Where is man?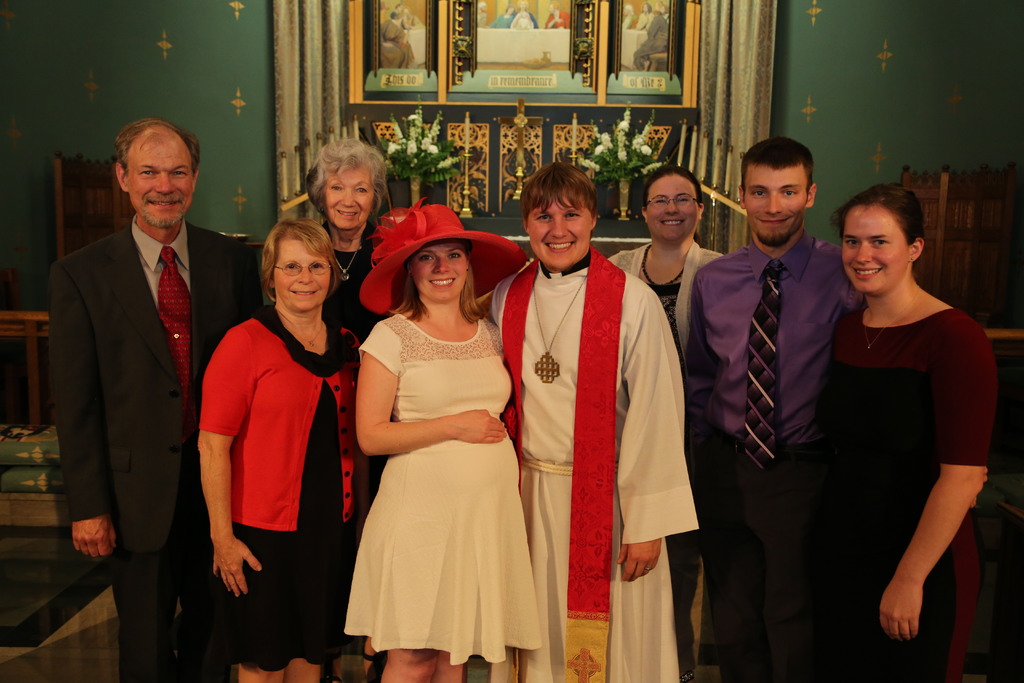
[47, 120, 264, 682].
